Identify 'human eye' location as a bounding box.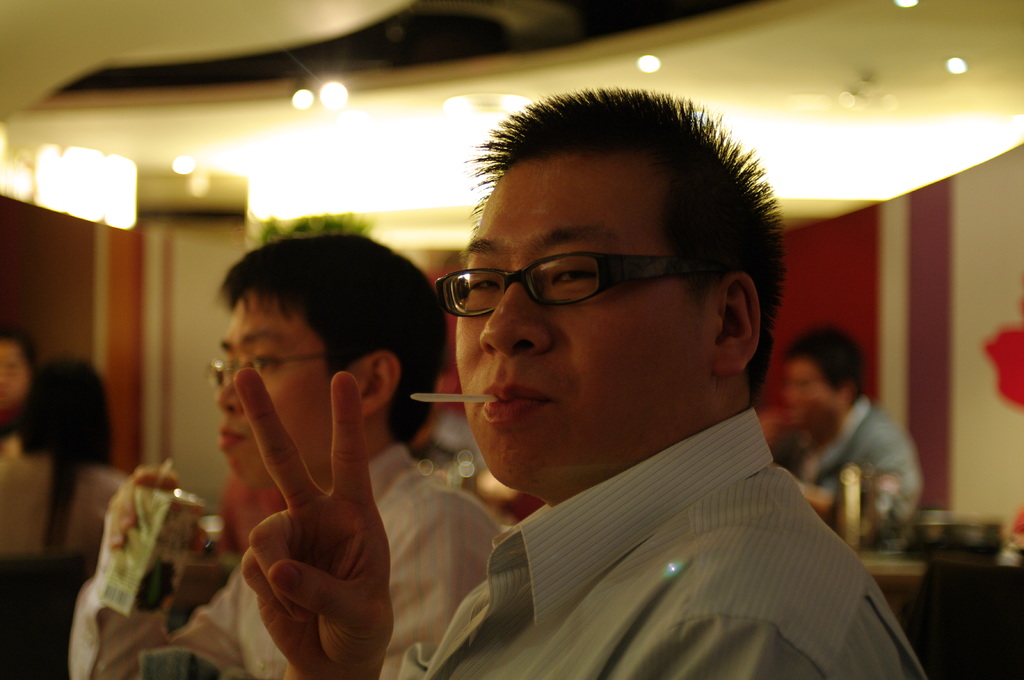
(x1=516, y1=257, x2=623, y2=317).
